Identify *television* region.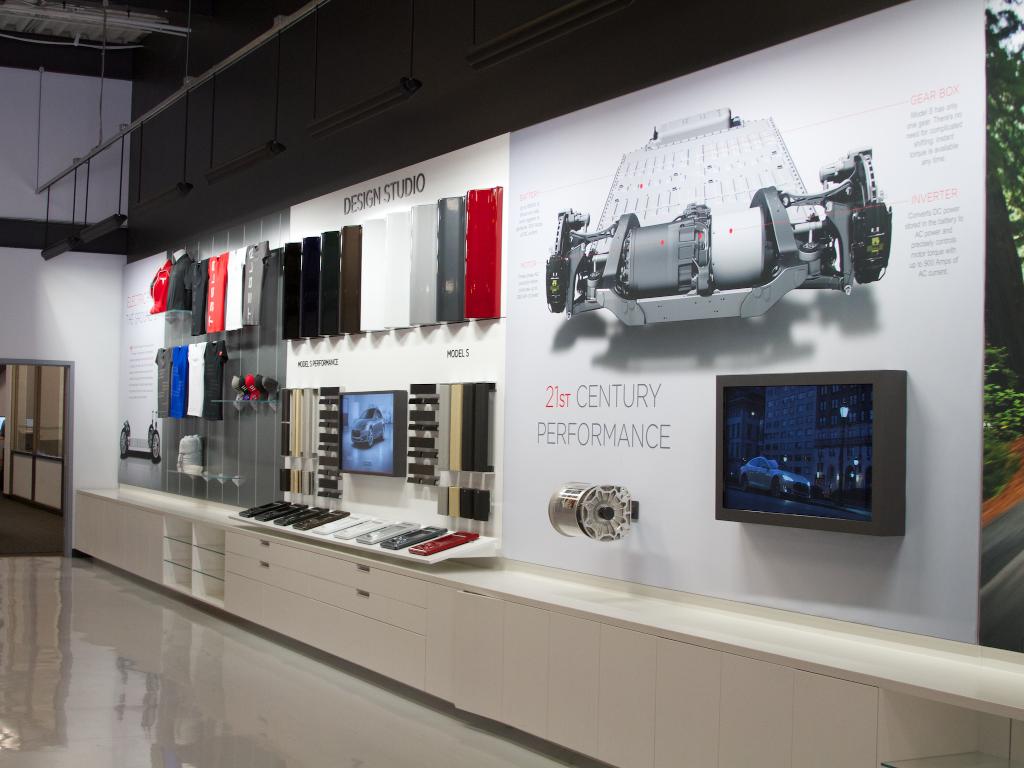
Region: pyautogui.locateOnScreen(716, 372, 907, 537).
